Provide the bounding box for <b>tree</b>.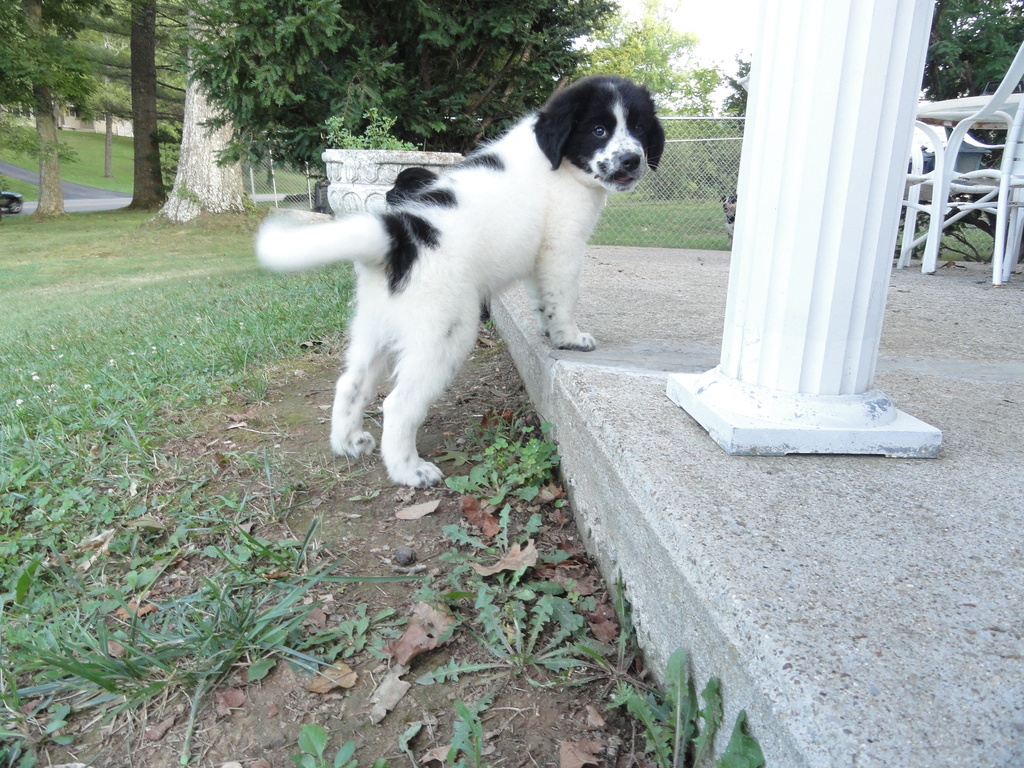
bbox(72, 0, 142, 175).
